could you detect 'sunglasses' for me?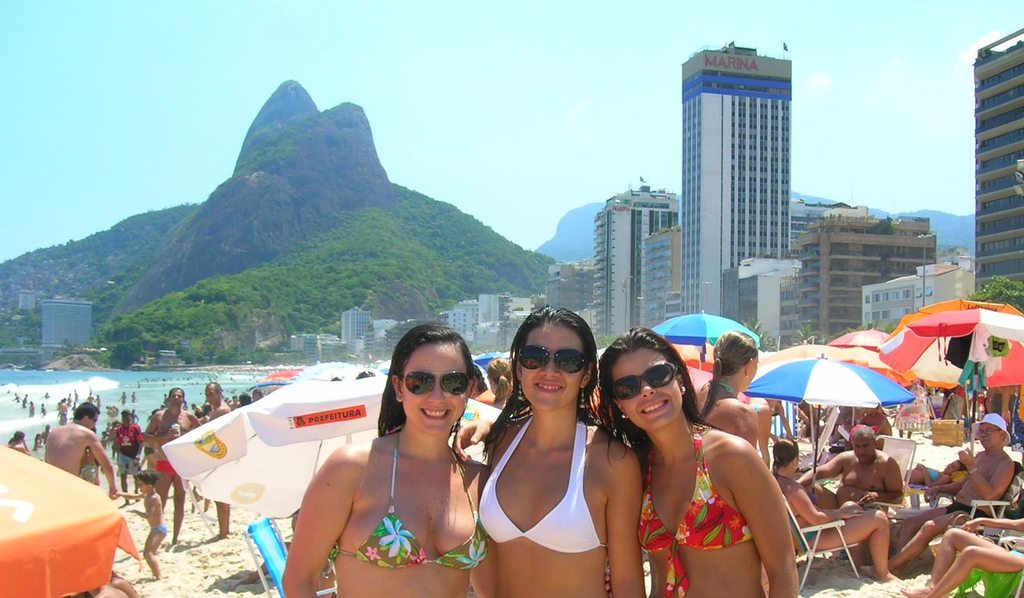
Detection result: 400/368/470/397.
